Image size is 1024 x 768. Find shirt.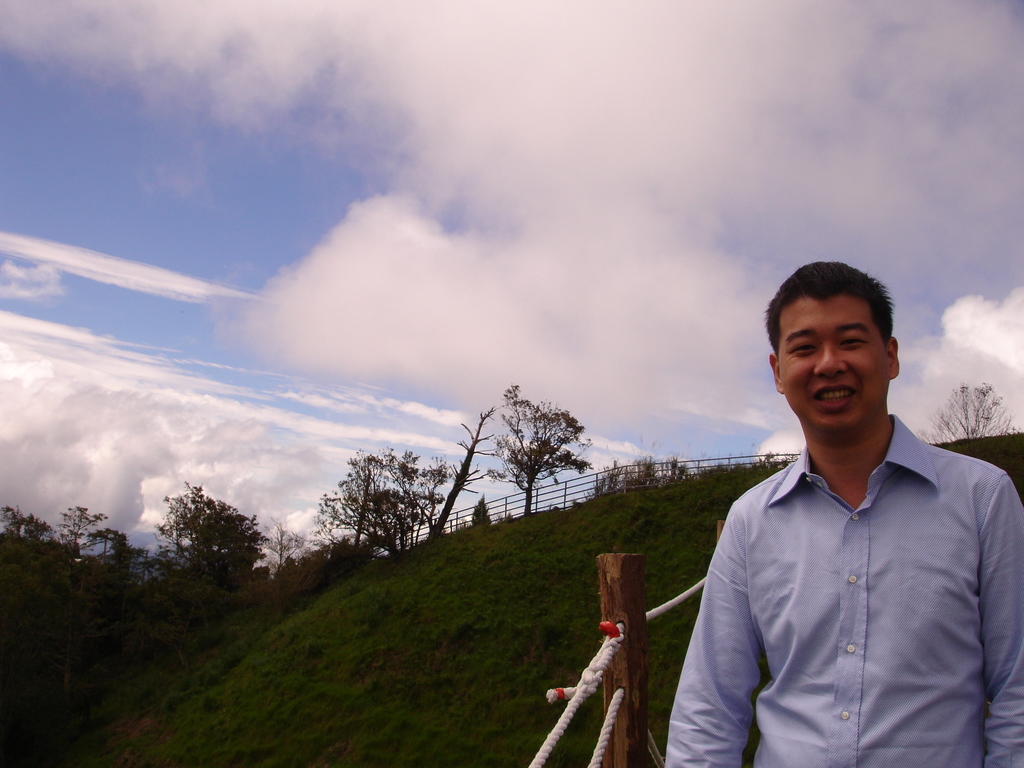
<bbox>662, 410, 1023, 767</bbox>.
